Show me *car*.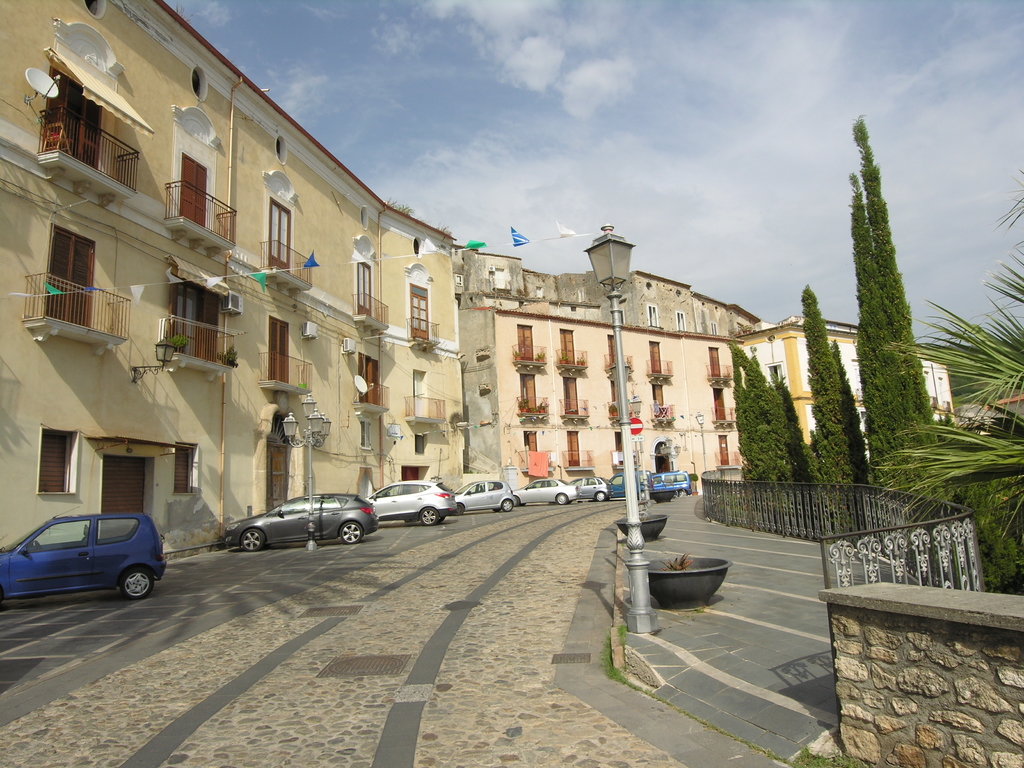
*car* is here: 653,470,691,495.
